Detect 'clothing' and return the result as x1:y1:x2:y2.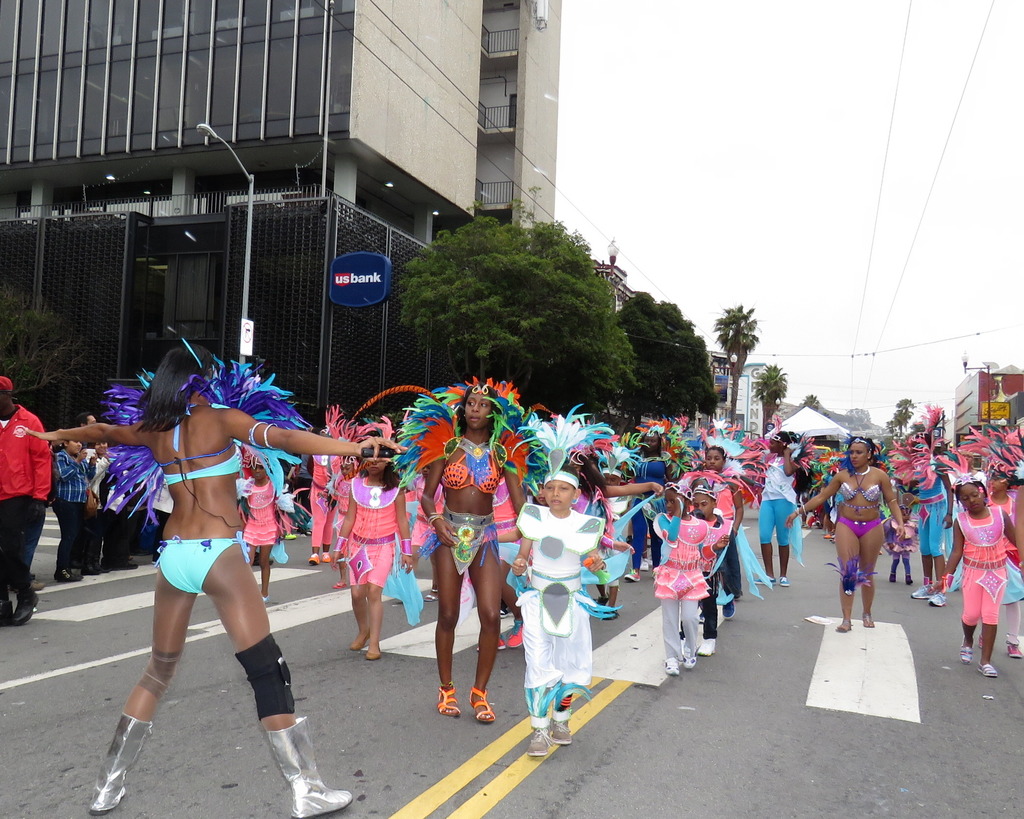
710:479:737:594.
